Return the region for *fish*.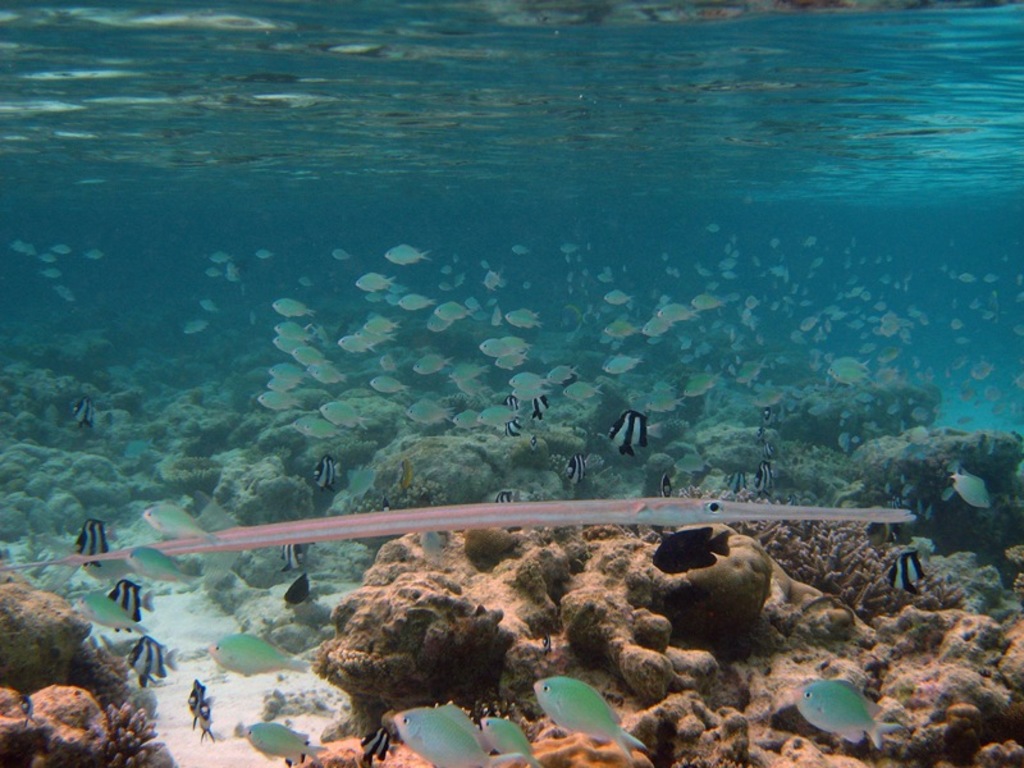
Rect(109, 573, 159, 625).
